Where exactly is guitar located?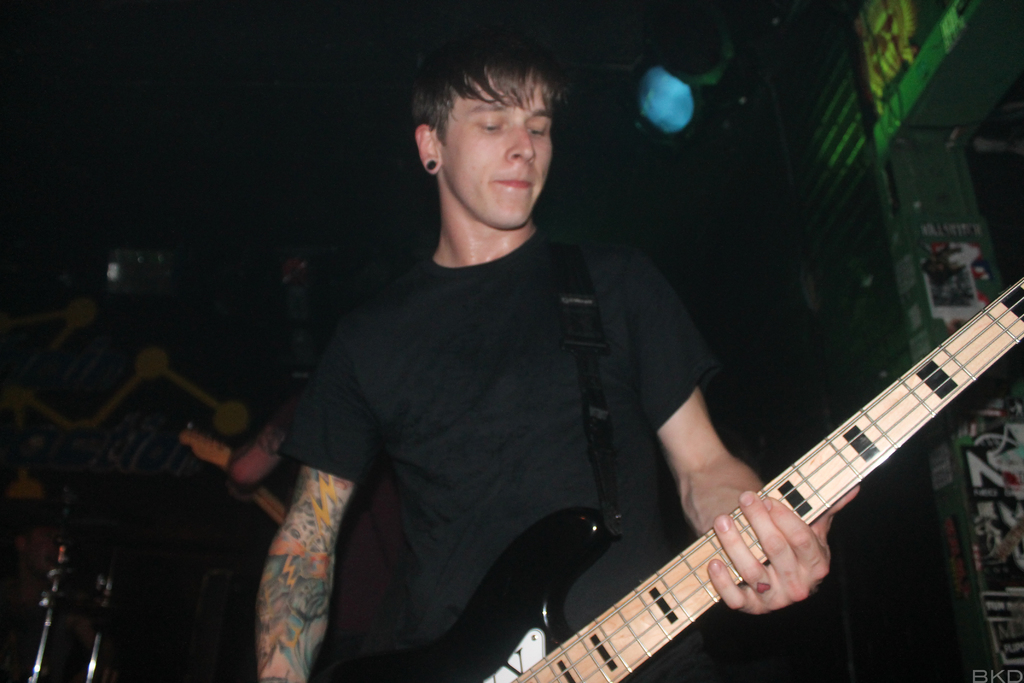
Its bounding box is 308, 273, 1023, 682.
